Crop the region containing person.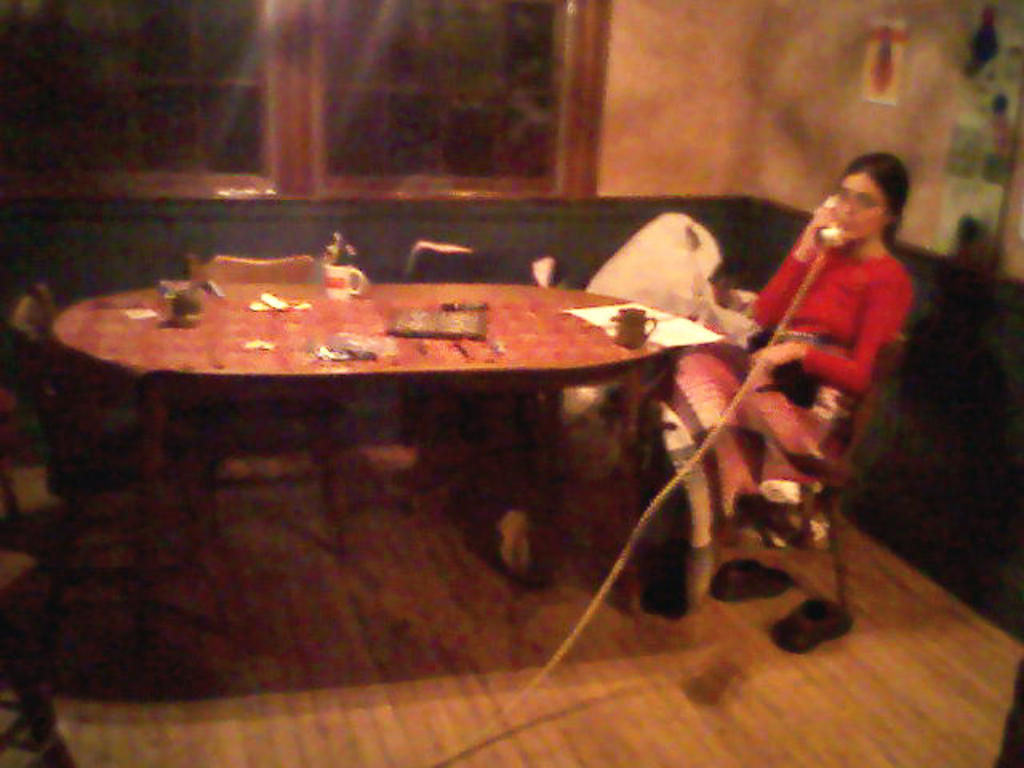
Crop region: x1=755 y1=149 x2=906 y2=426.
